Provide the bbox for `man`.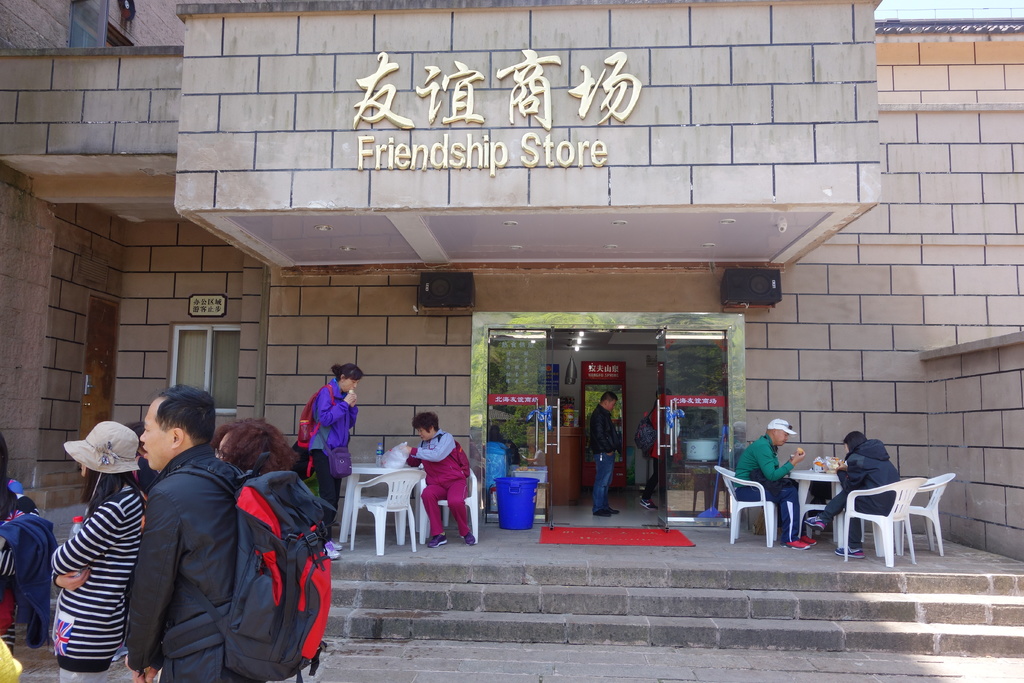
x1=589 y1=393 x2=621 y2=521.
